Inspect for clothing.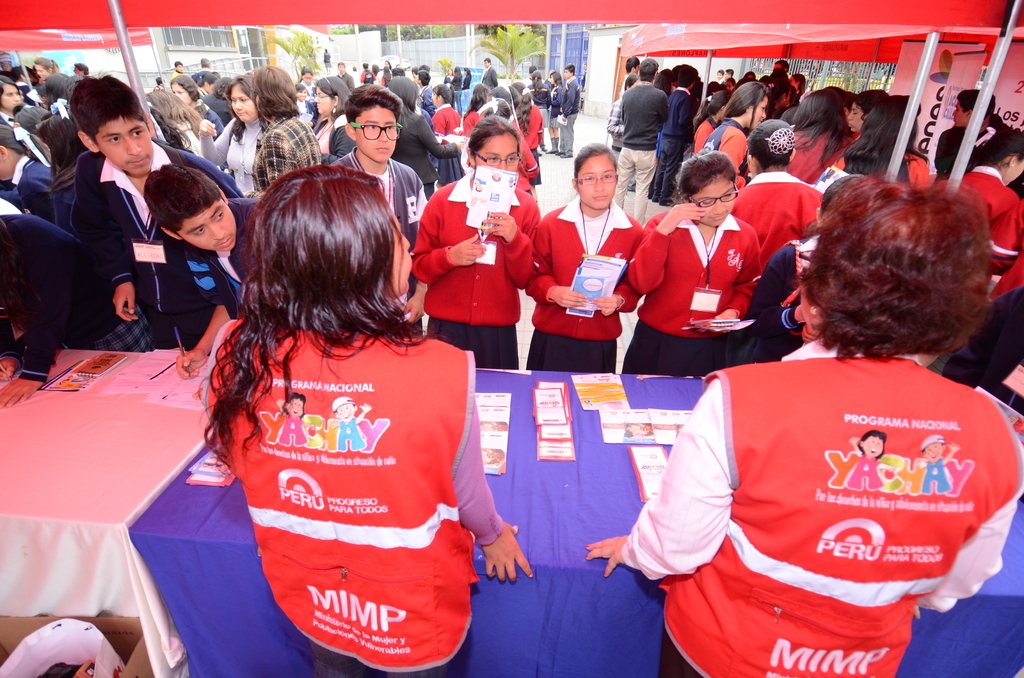
Inspection: bbox=(324, 145, 433, 261).
